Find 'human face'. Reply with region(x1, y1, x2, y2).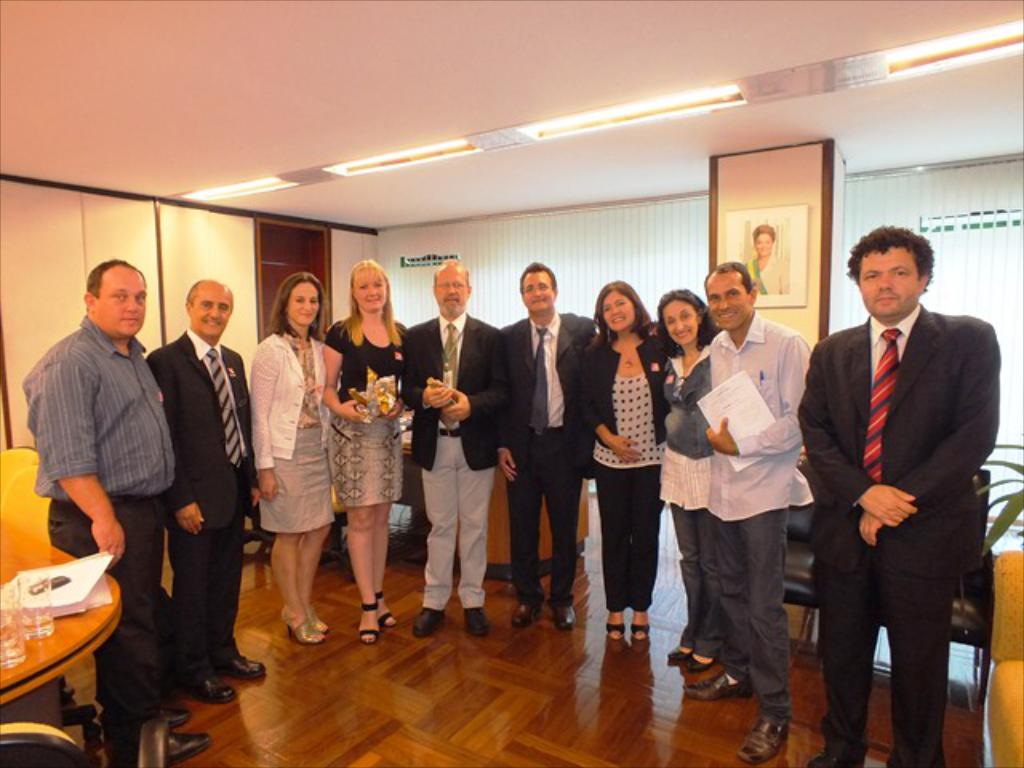
region(355, 267, 386, 314).
